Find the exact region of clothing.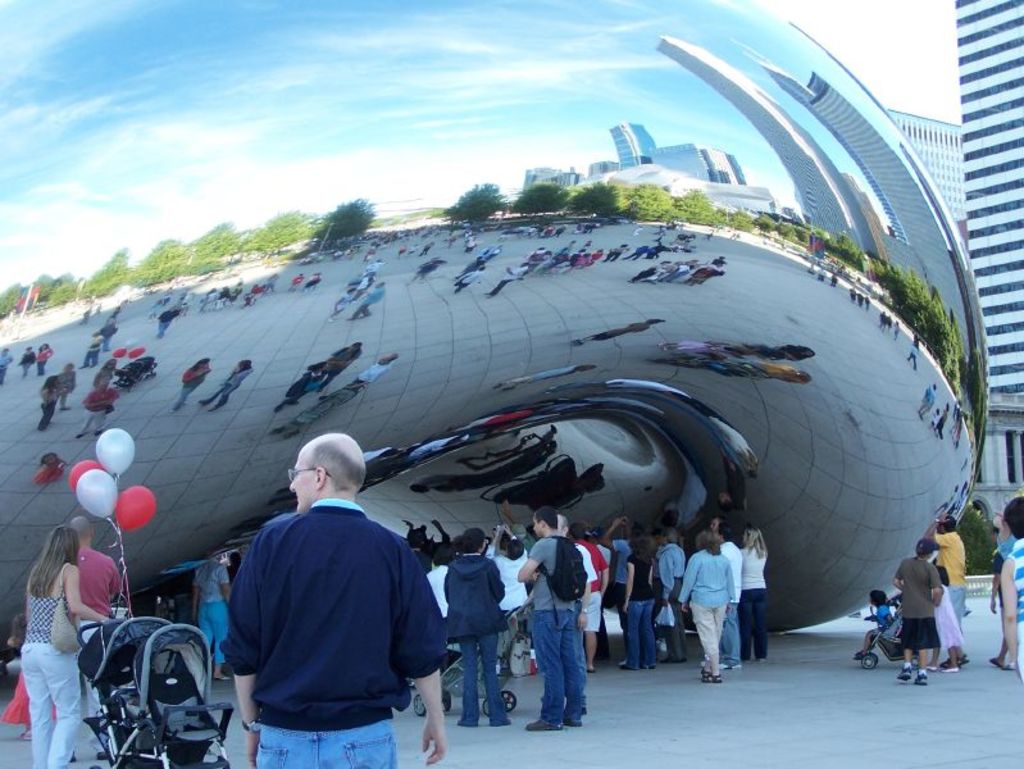
Exact region: [x1=932, y1=586, x2=959, y2=656].
